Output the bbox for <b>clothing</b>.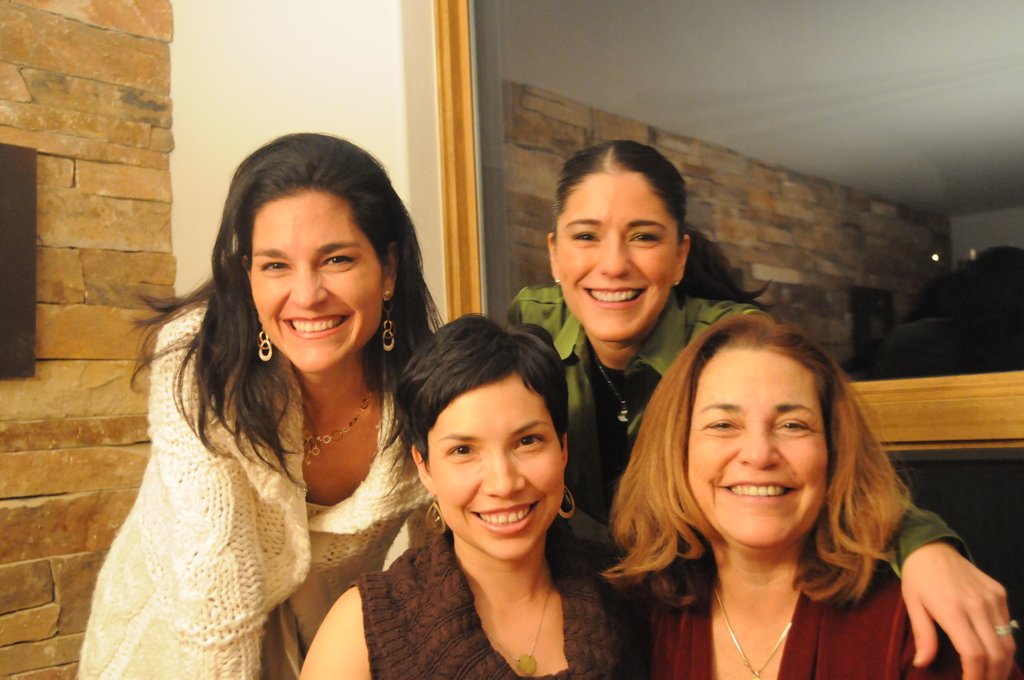
x1=502 y1=280 x2=970 y2=579.
